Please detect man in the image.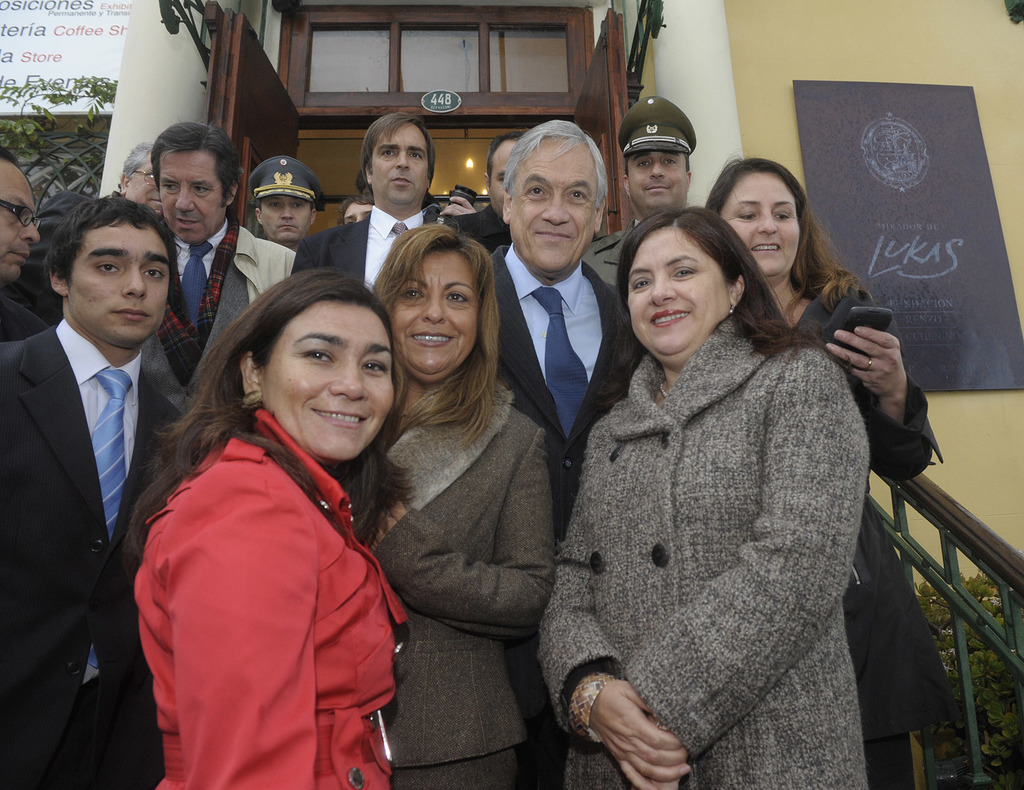
left=289, top=110, right=461, bottom=287.
